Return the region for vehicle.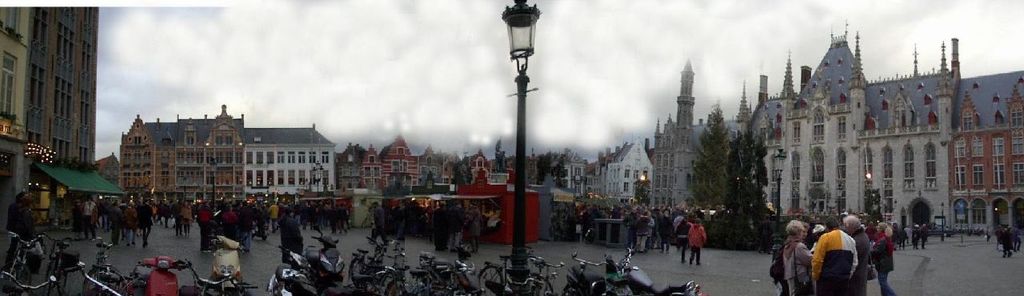
rect(138, 257, 190, 295).
